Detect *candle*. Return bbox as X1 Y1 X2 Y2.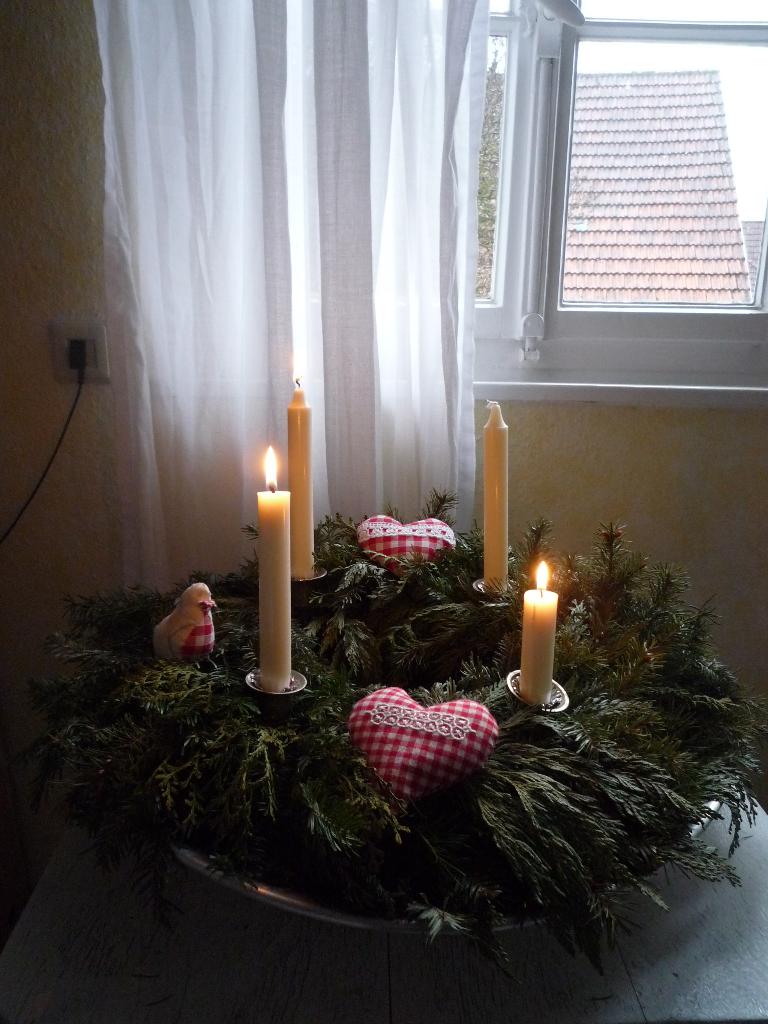
289 378 315 579.
